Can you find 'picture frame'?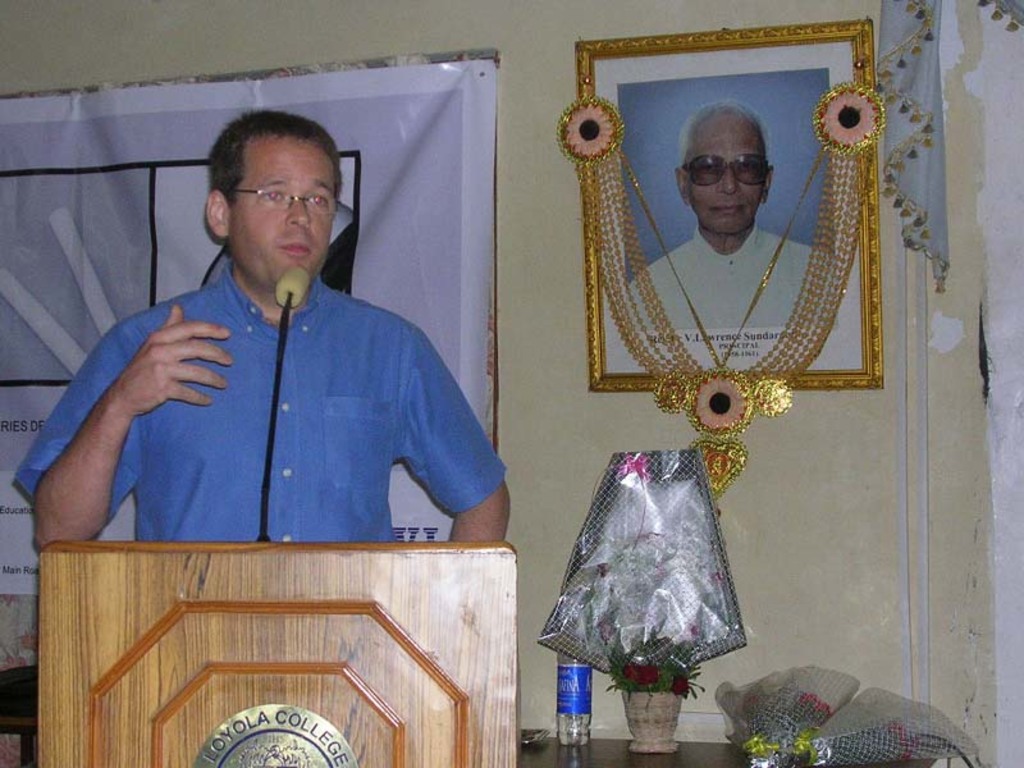
Yes, bounding box: box(575, 17, 882, 390).
